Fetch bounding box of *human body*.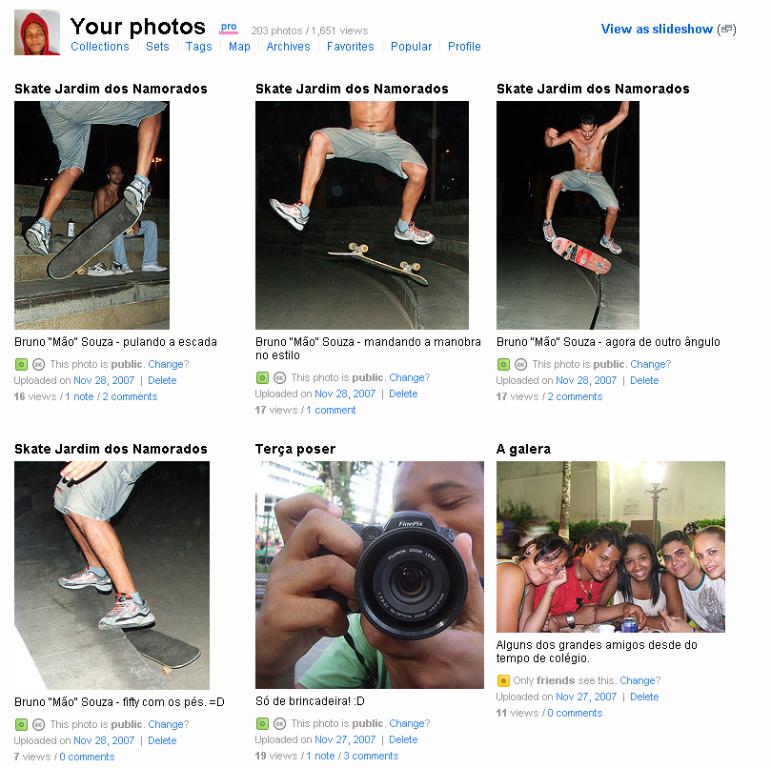
Bbox: box=[271, 97, 438, 248].
